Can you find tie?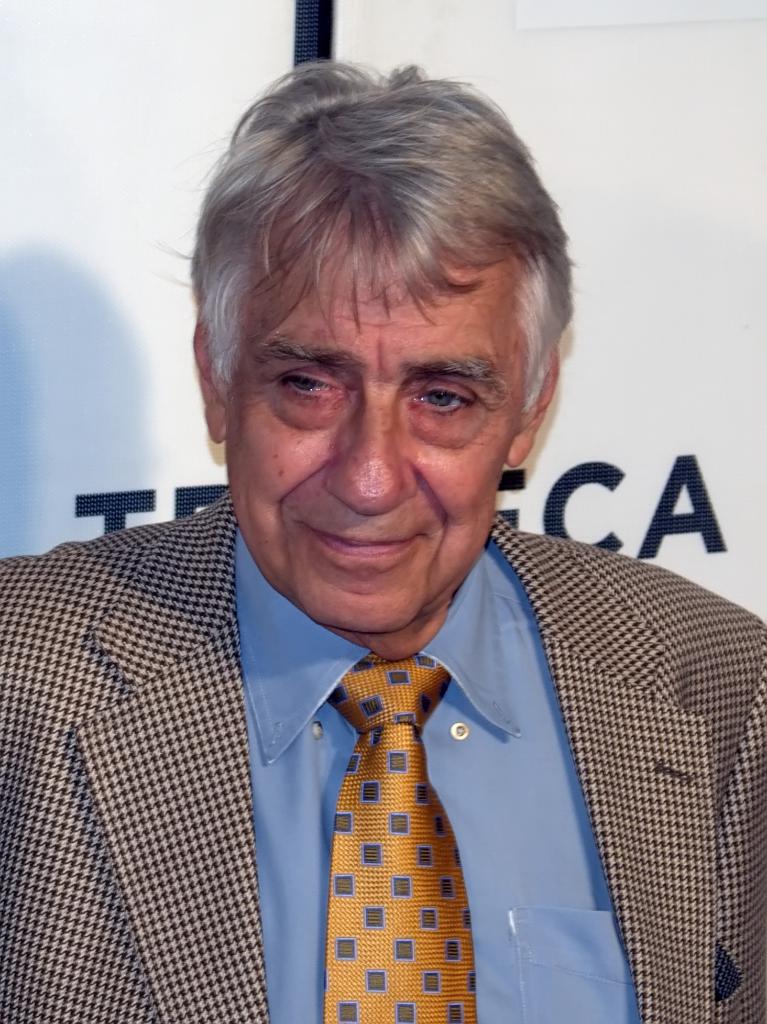
Yes, bounding box: select_region(322, 640, 478, 1023).
